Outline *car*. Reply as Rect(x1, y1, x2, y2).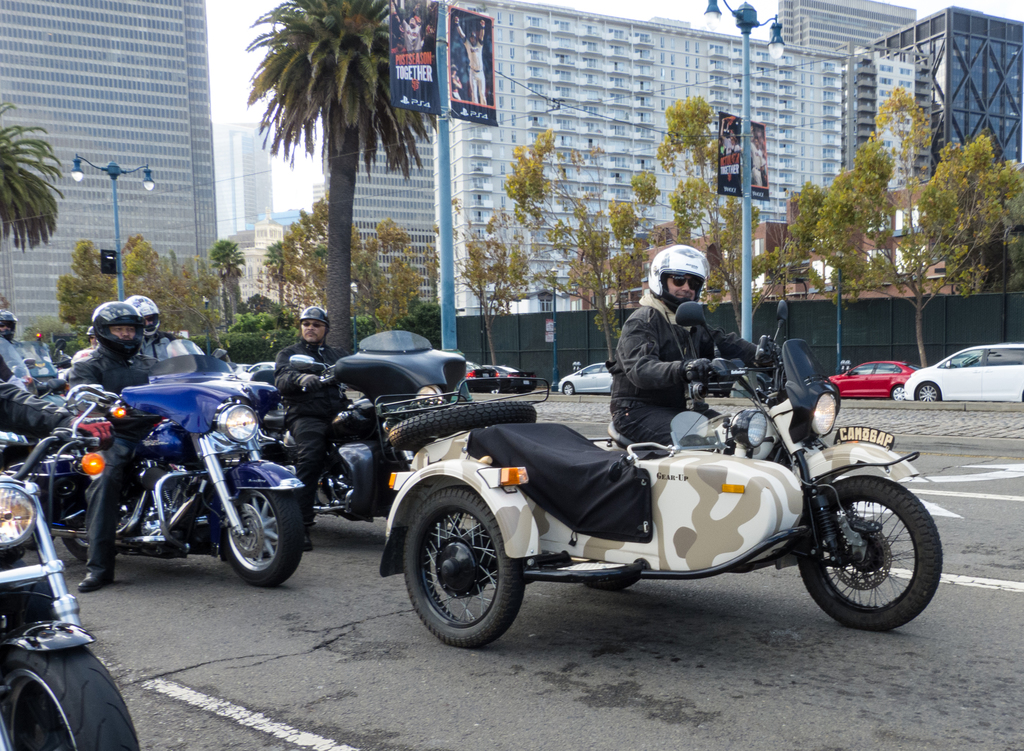
Rect(559, 359, 634, 398).
